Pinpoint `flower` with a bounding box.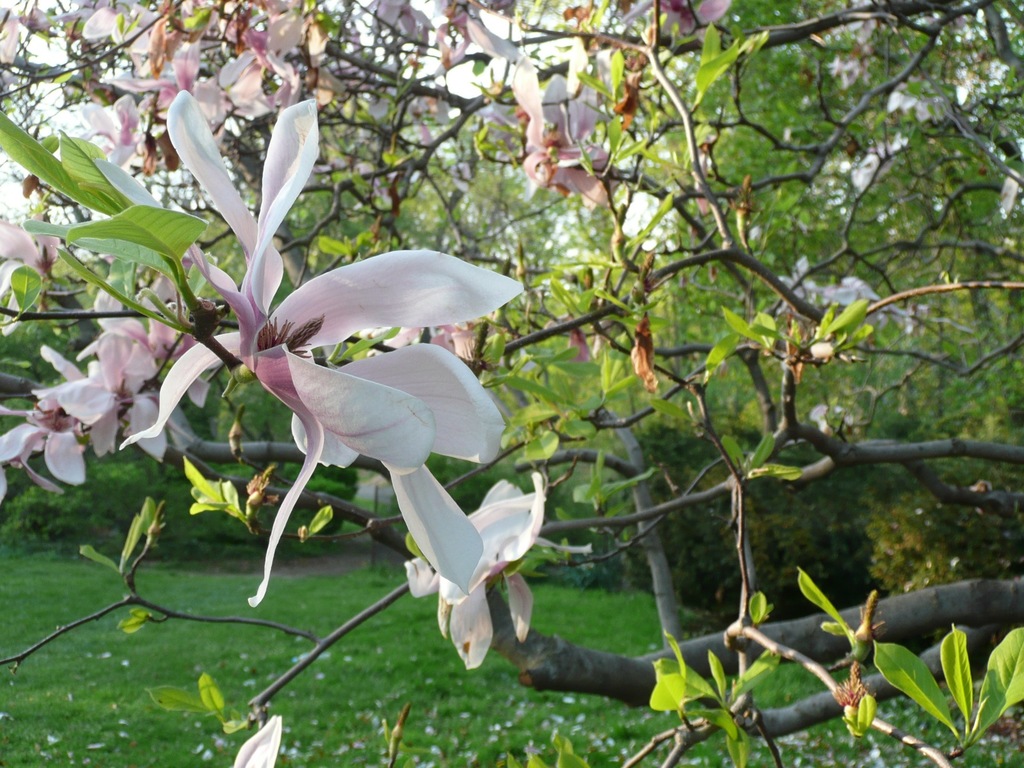
select_region(0, 340, 202, 490).
